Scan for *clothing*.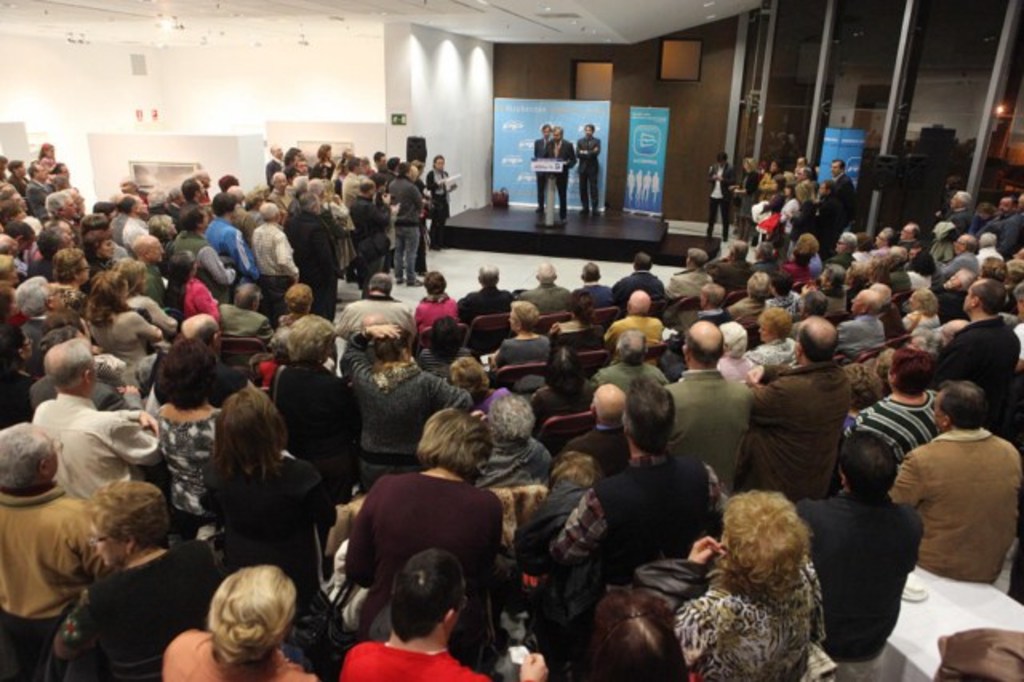
Scan result: [886, 418, 1022, 586].
